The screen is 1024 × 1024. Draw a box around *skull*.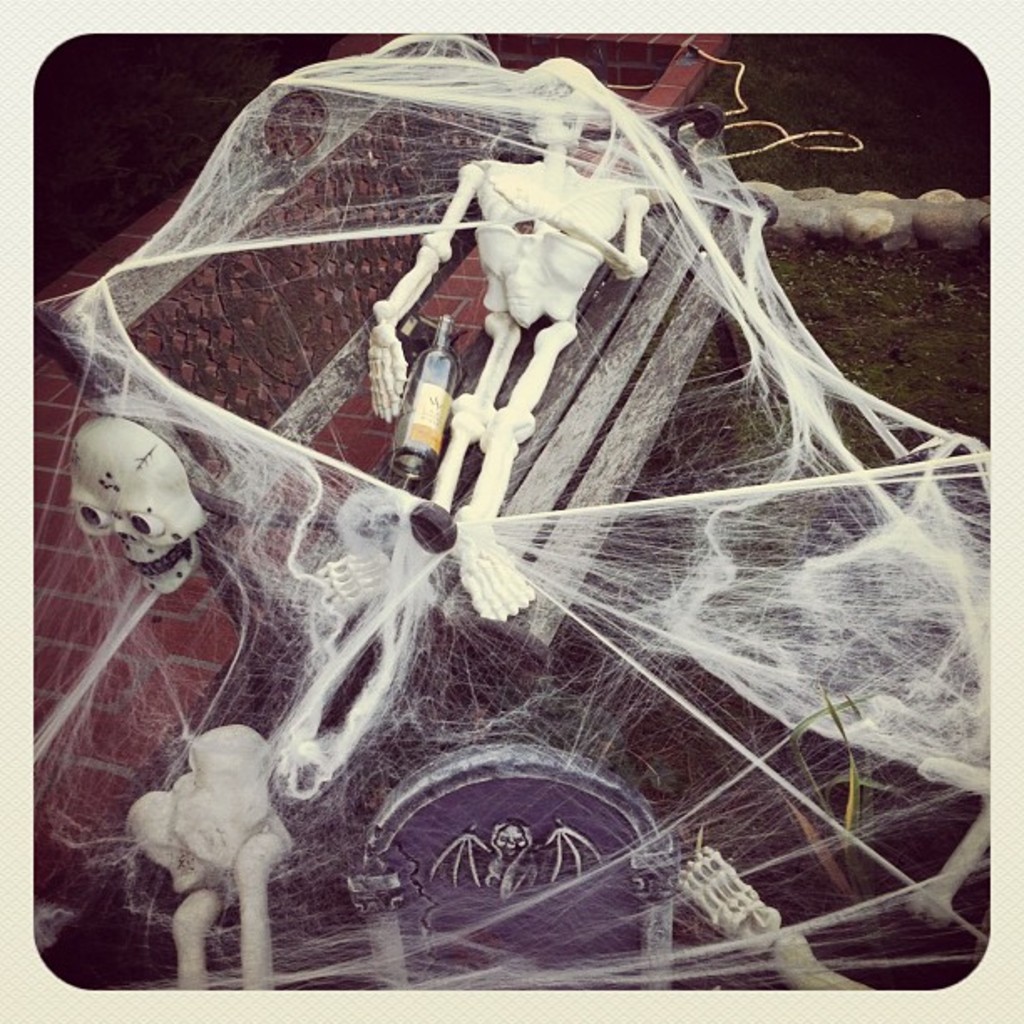
locate(55, 410, 216, 609).
